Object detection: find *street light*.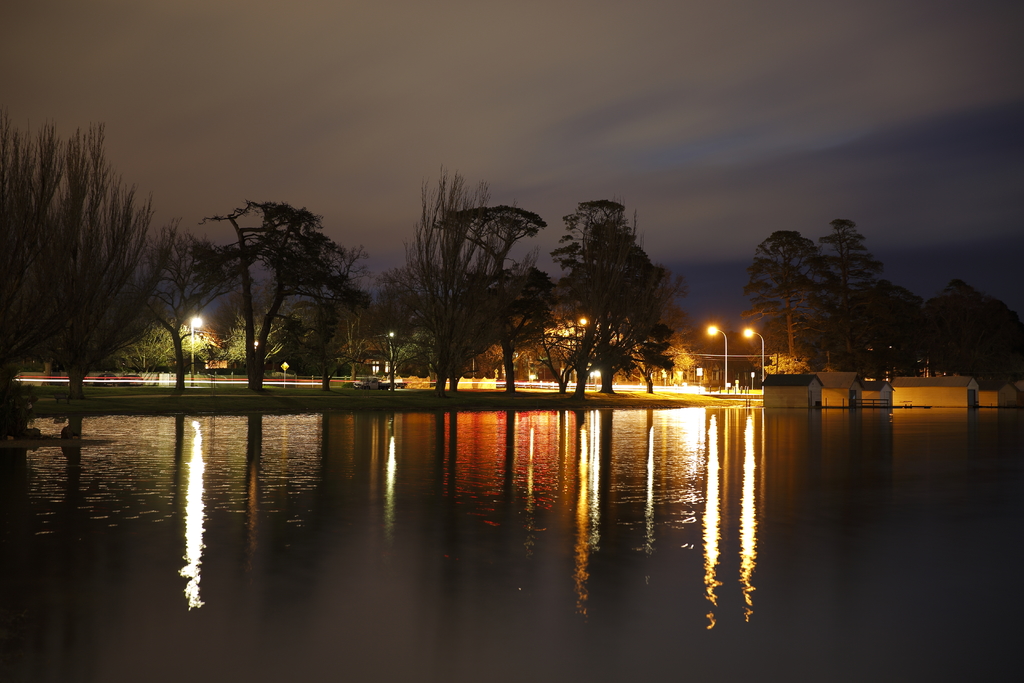
bbox=[188, 313, 204, 388].
